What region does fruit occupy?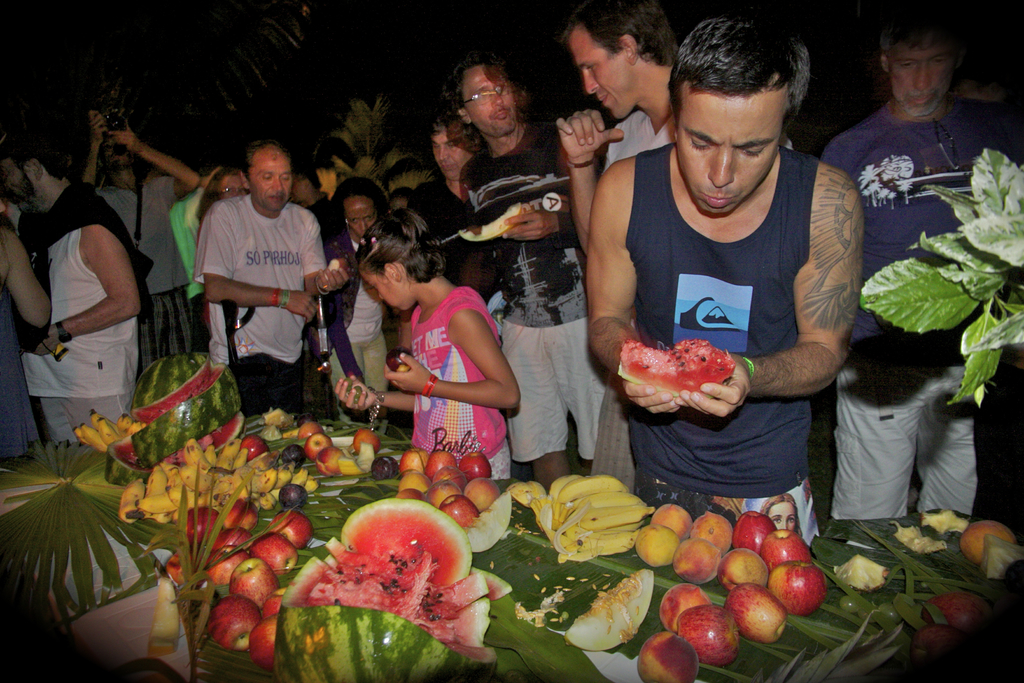
region(929, 595, 998, 629).
